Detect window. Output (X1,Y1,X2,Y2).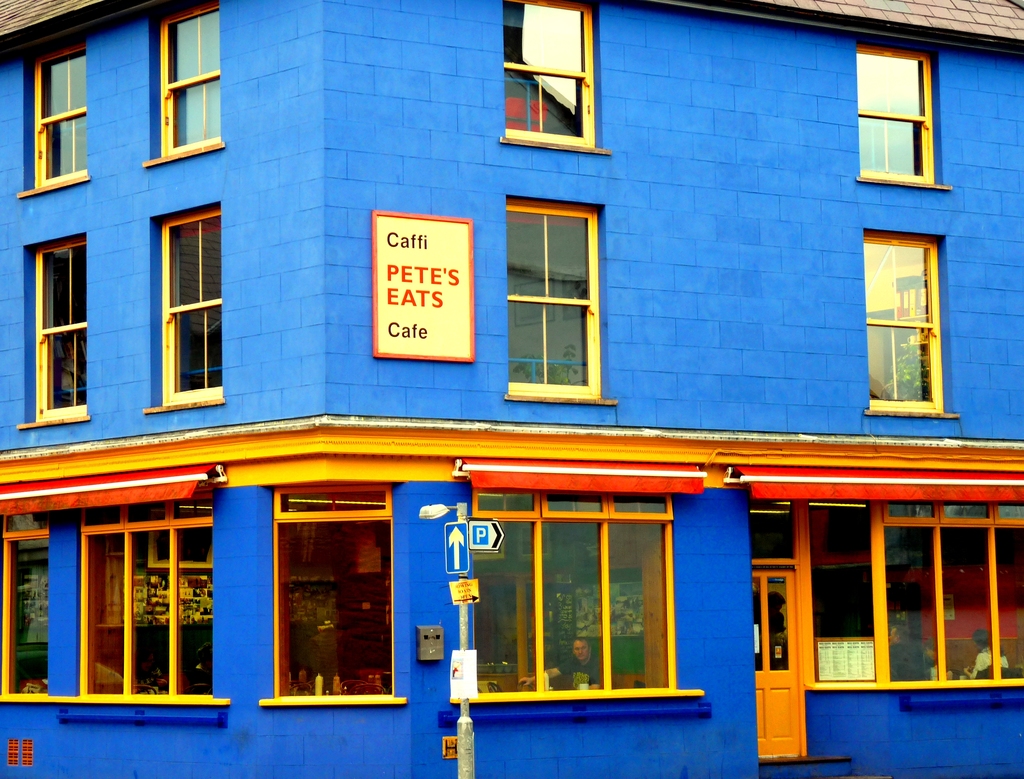
(31,239,92,421).
